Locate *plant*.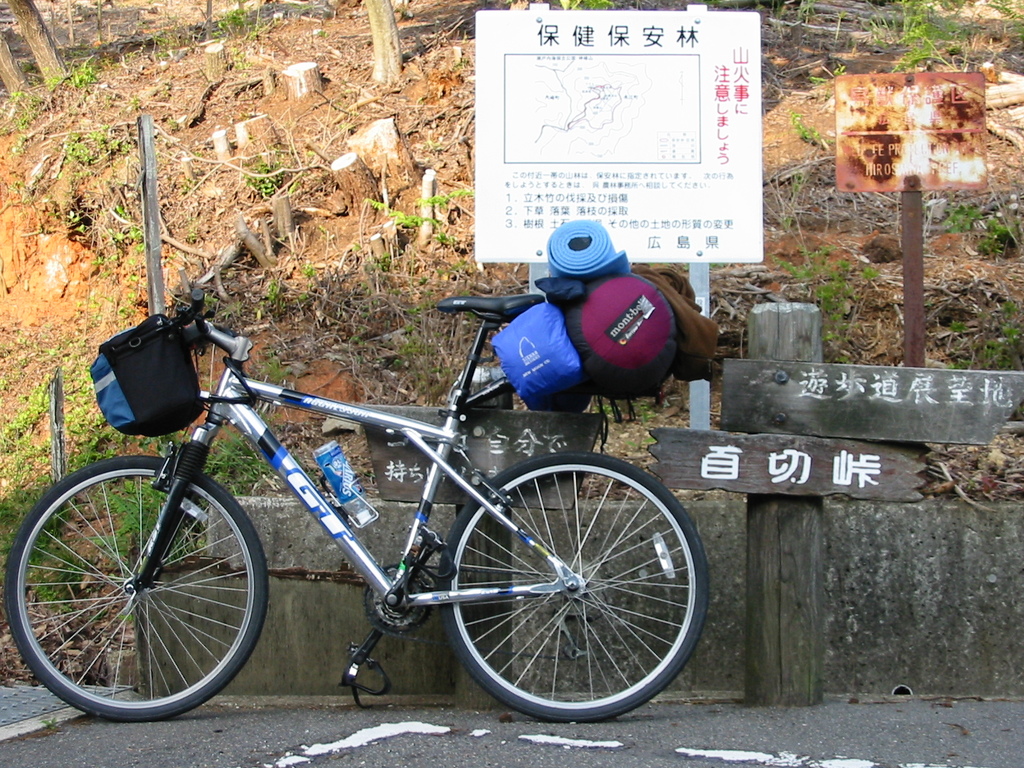
Bounding box: detection(15, 108, 39, 132).
